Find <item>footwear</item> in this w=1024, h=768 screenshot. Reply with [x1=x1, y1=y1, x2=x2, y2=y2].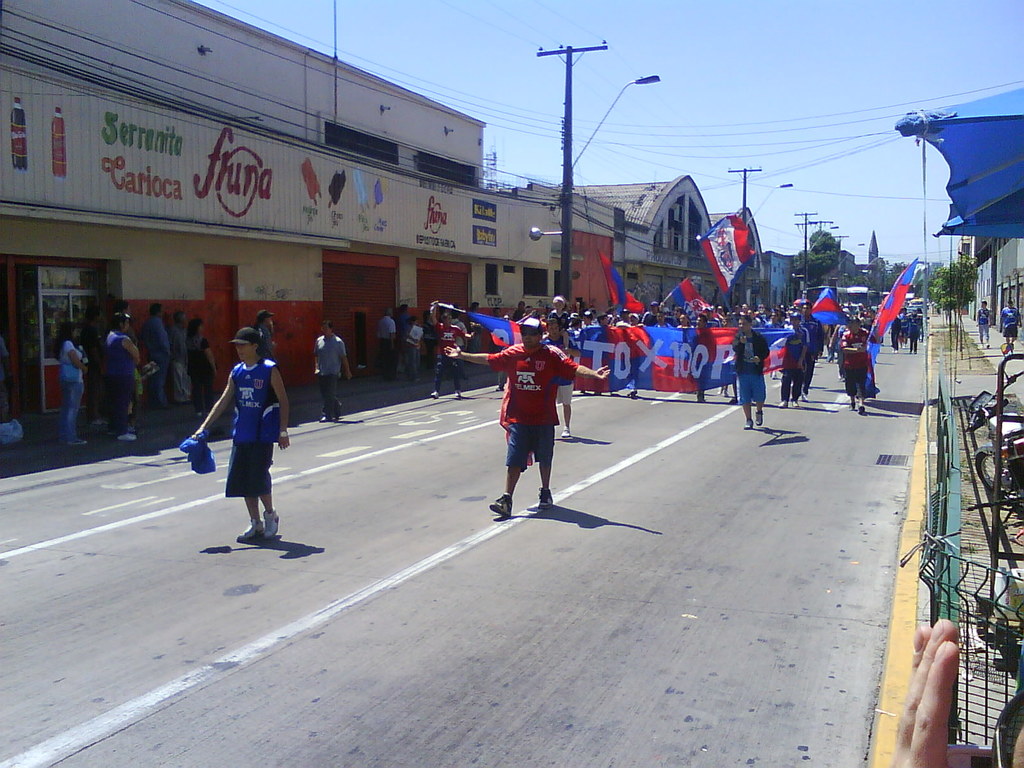
[x1=63, y1=431, x2=85, y2=446].
